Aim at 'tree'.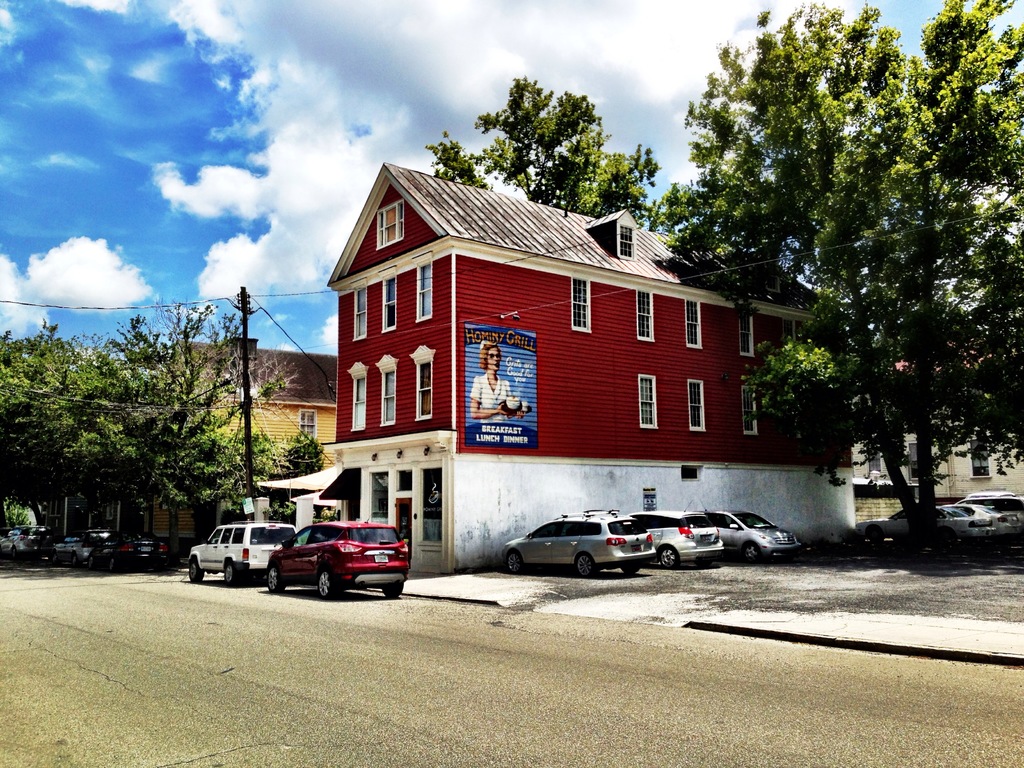
Aimed at detection(420, 71, 700, 239).
